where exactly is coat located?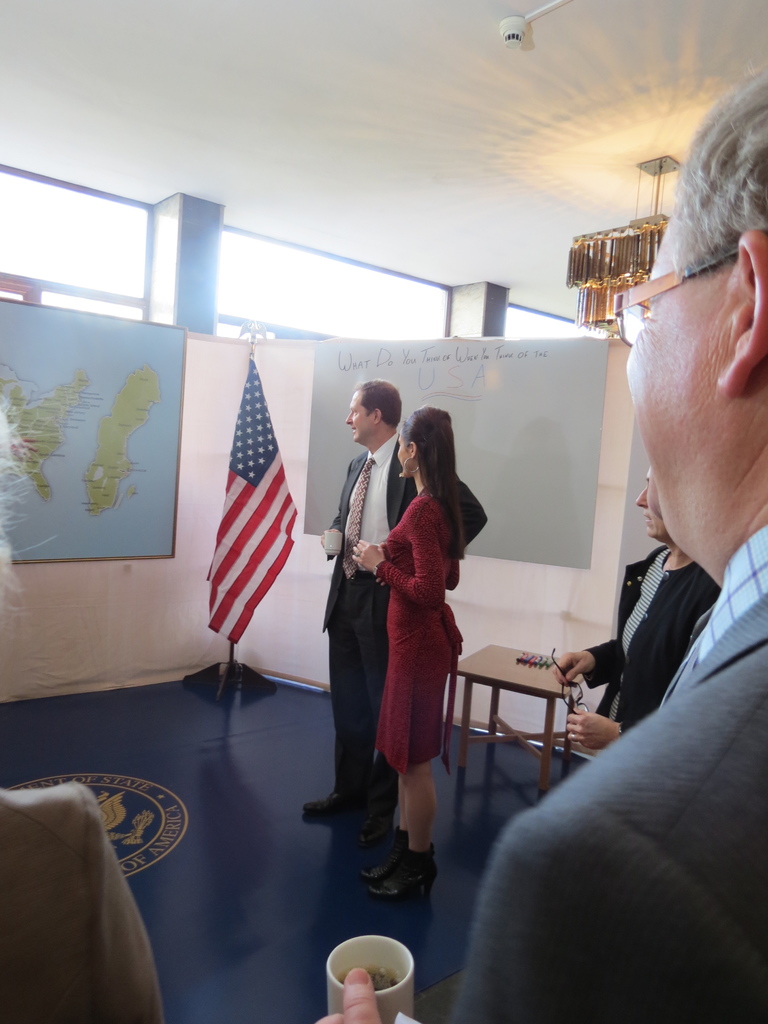
Its bounding box is (576,531,714,738).
